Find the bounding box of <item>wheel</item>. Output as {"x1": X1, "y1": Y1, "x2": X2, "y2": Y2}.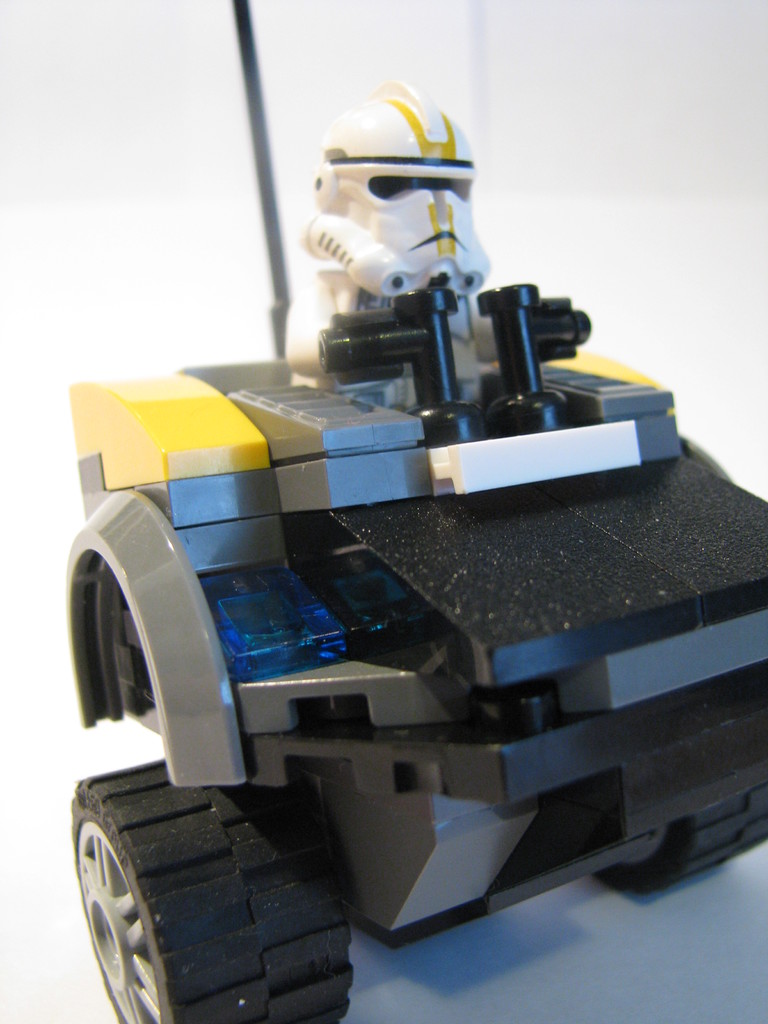
{"x1": 604, "y1": 772, "x2": 767, "y2": 907}.
